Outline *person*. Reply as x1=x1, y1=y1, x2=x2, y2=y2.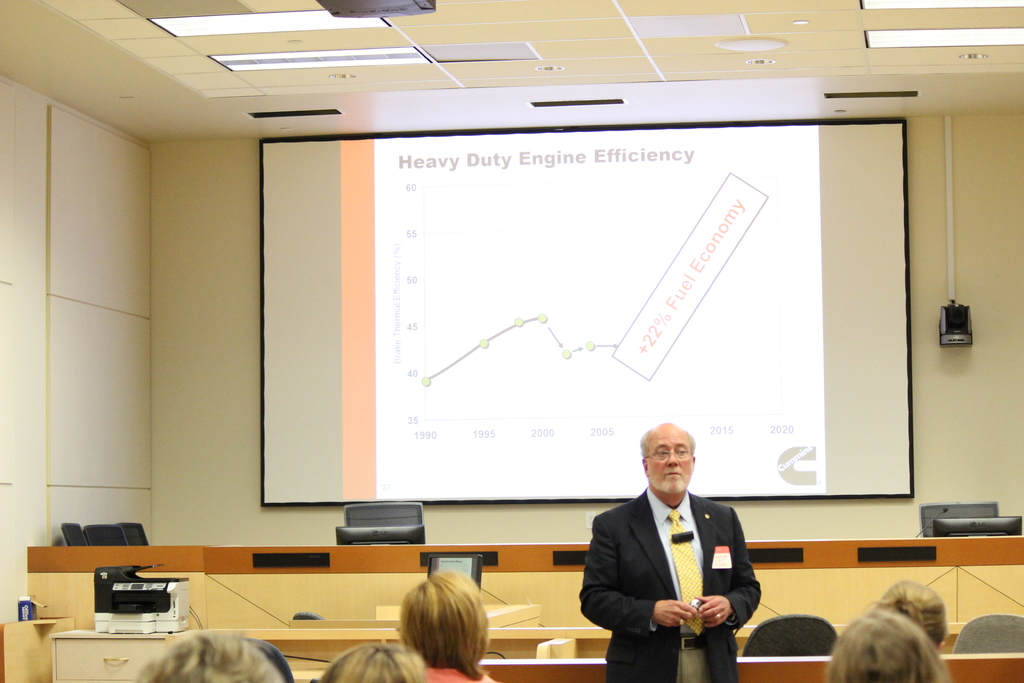
x1=826, y1=603, x2=948, y2=682.
